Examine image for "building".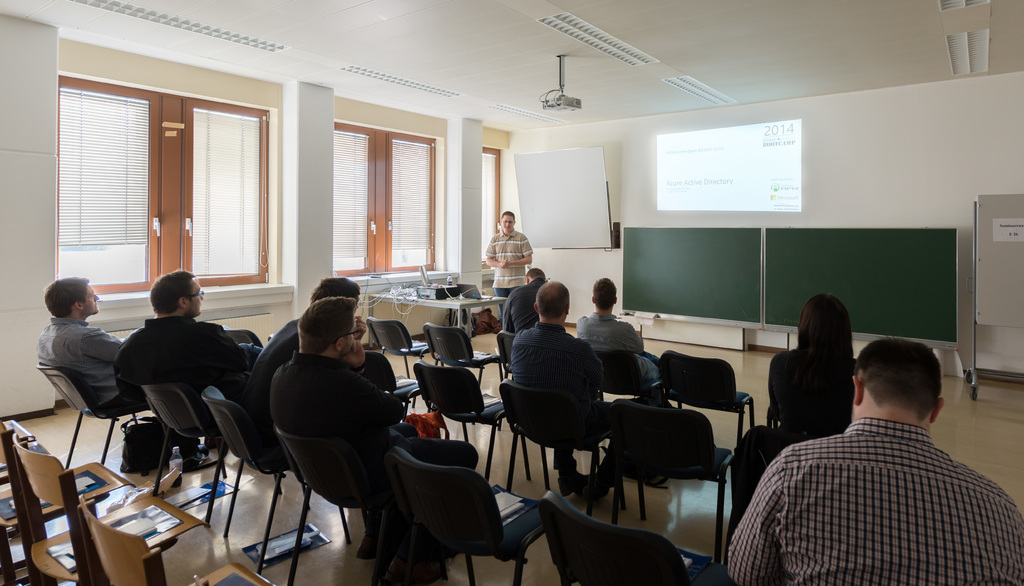
Examination result: (0,0,1023,583).
